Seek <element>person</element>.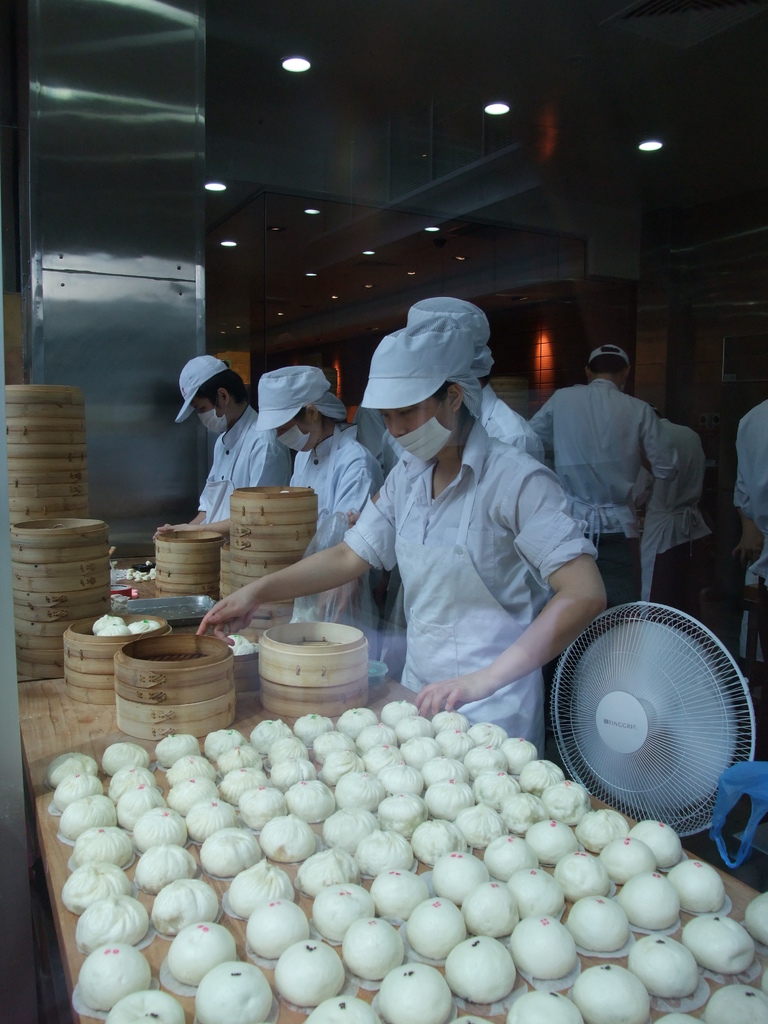
left=535, top=342, right=668, bottom=600.
